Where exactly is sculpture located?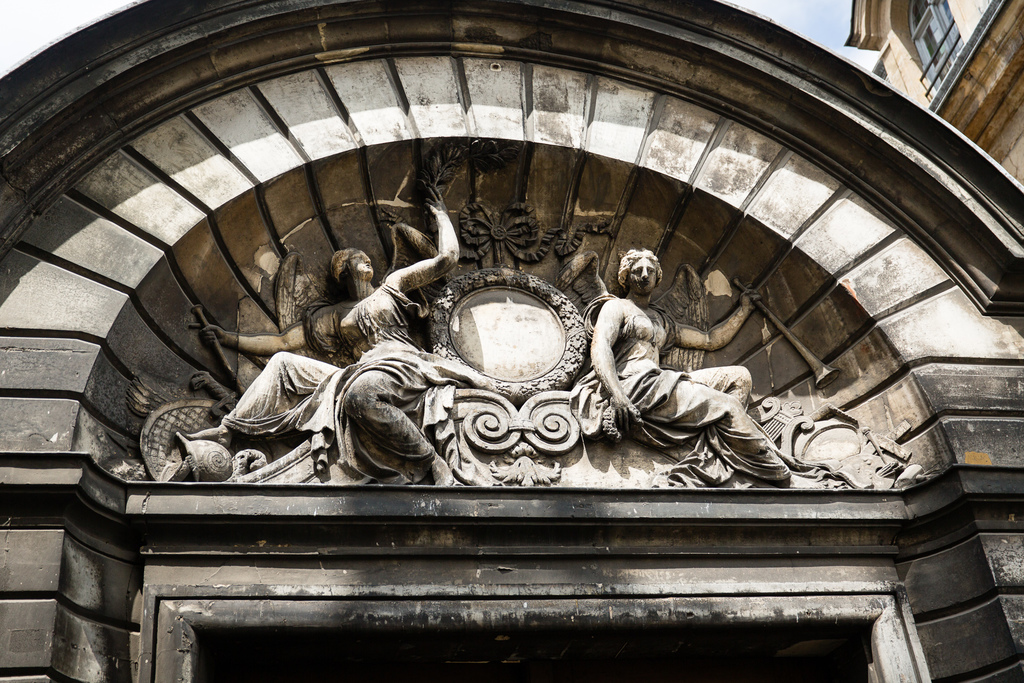
Its bounding box is 186/177/493/484.
